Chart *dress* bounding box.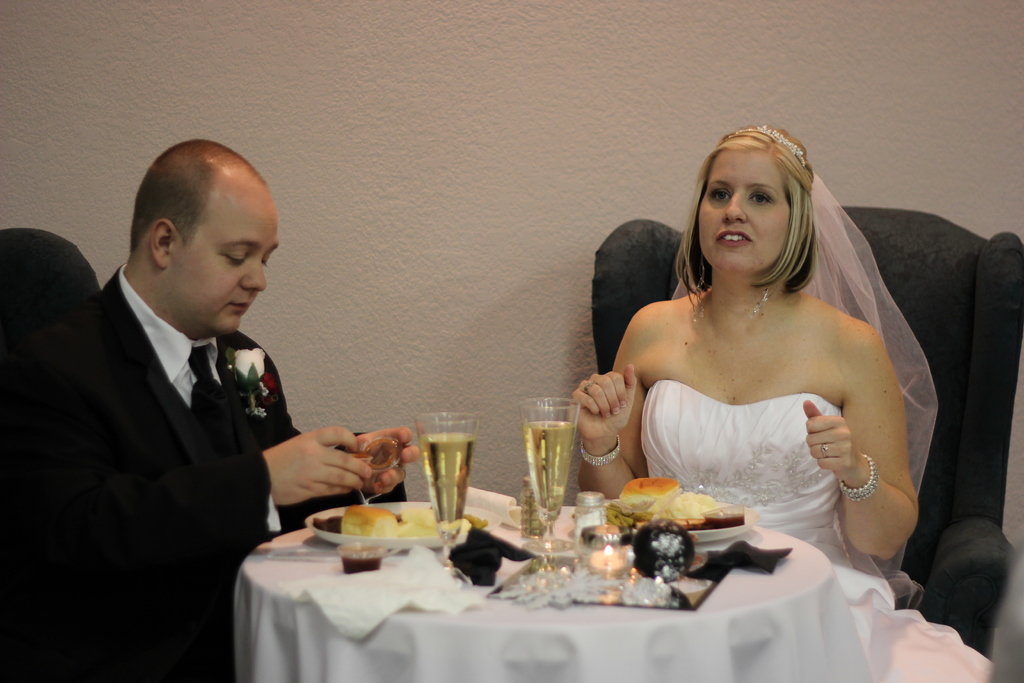
Charted: select_region(636, 378, 993, 682).
